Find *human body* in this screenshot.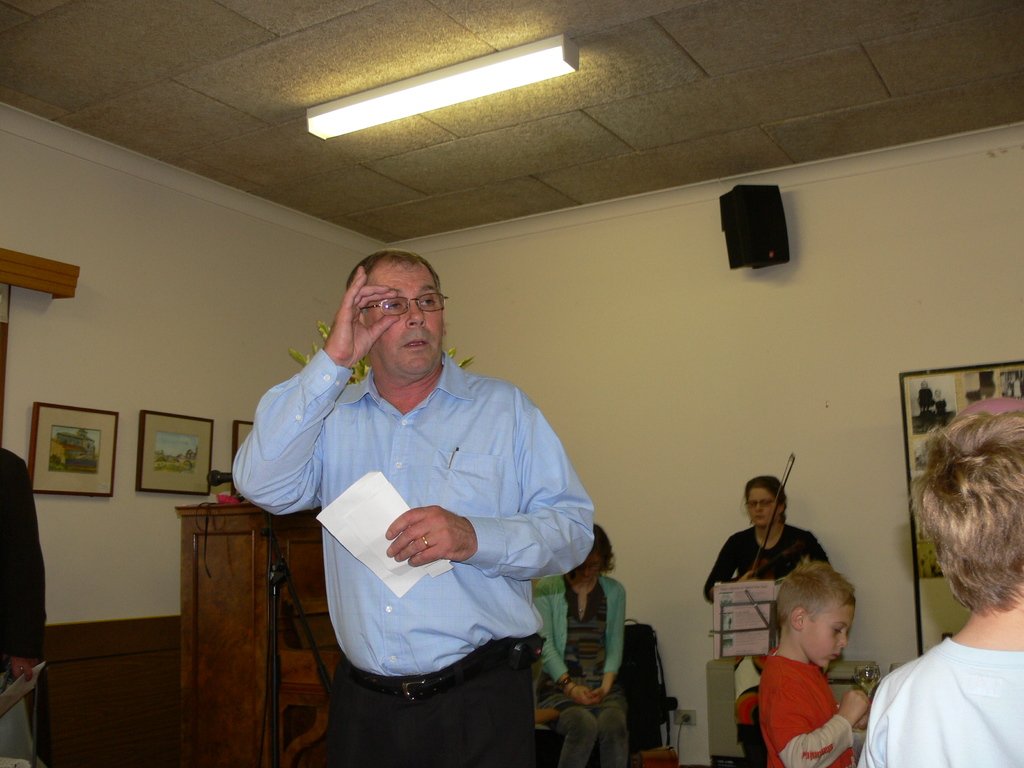
The bounding box for *human body* is crop(700, 527, 830, 609).
